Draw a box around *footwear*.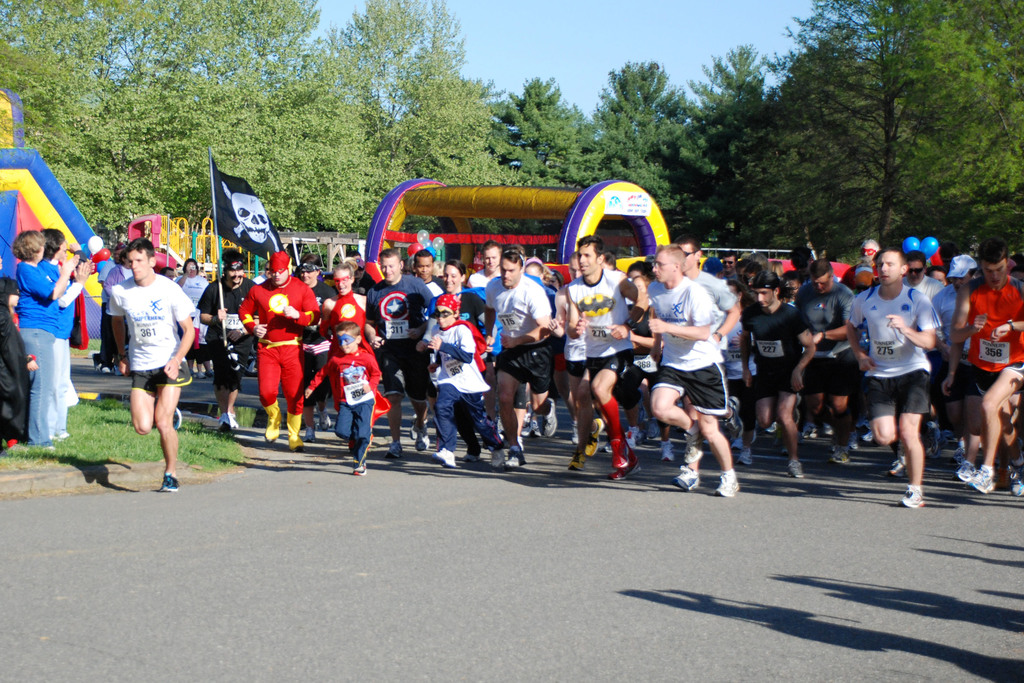
901 492 929 509.
